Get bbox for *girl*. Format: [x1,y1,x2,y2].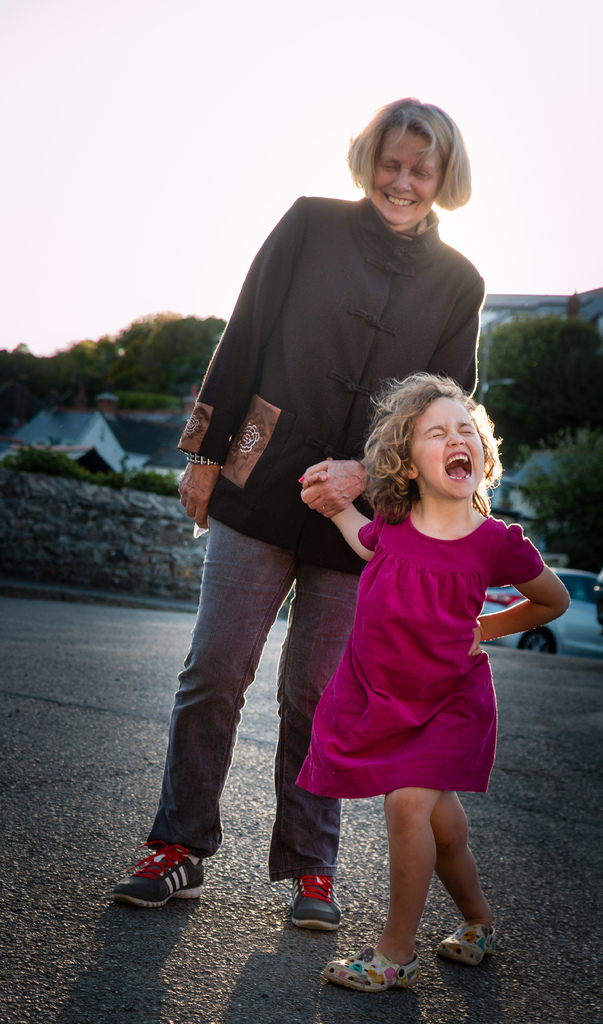
[296,371,568,996].
